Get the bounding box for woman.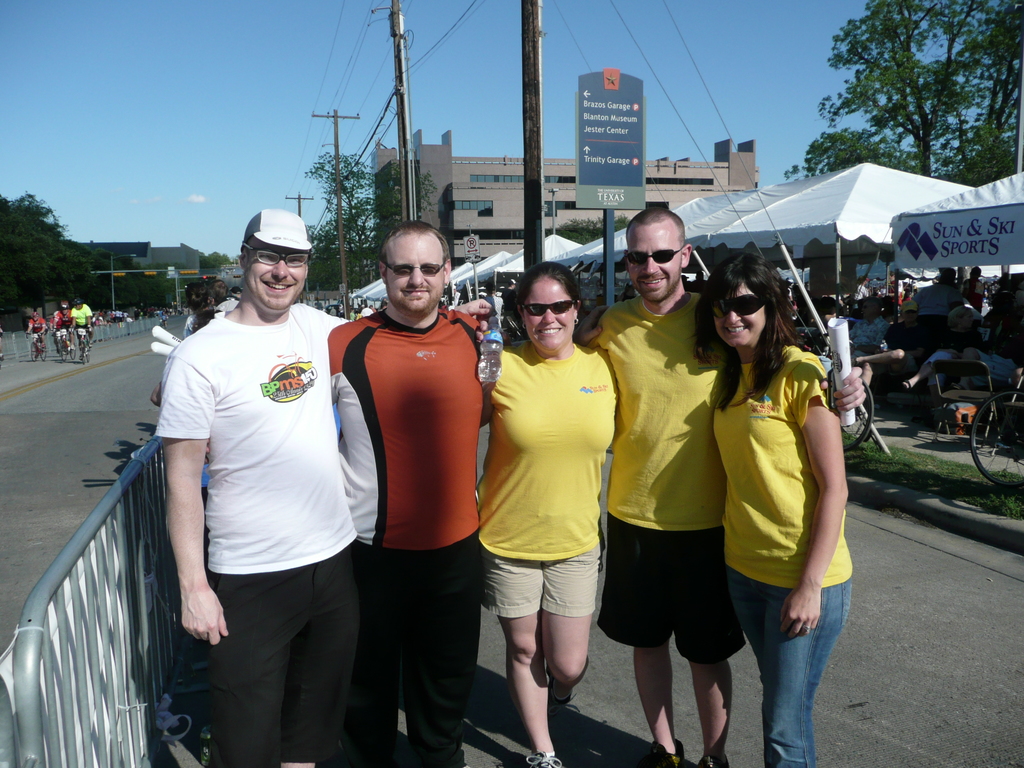
[left=690, top=250, right=856, bottom=755].
